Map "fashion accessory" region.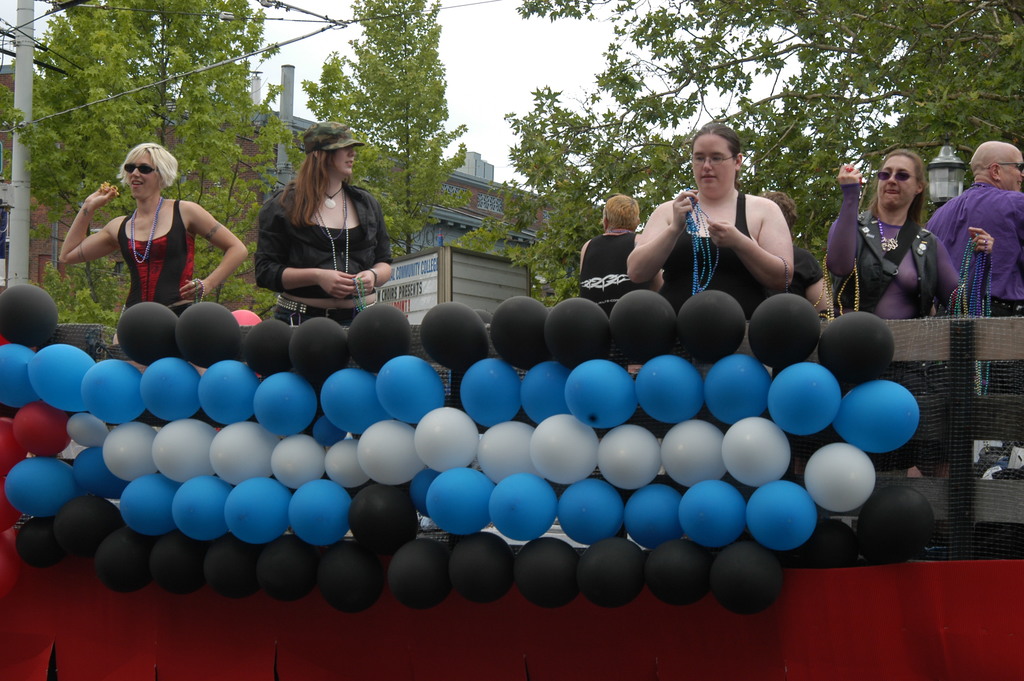
Mapped to (x1=316, y1=170, x2=345, y2=209).
